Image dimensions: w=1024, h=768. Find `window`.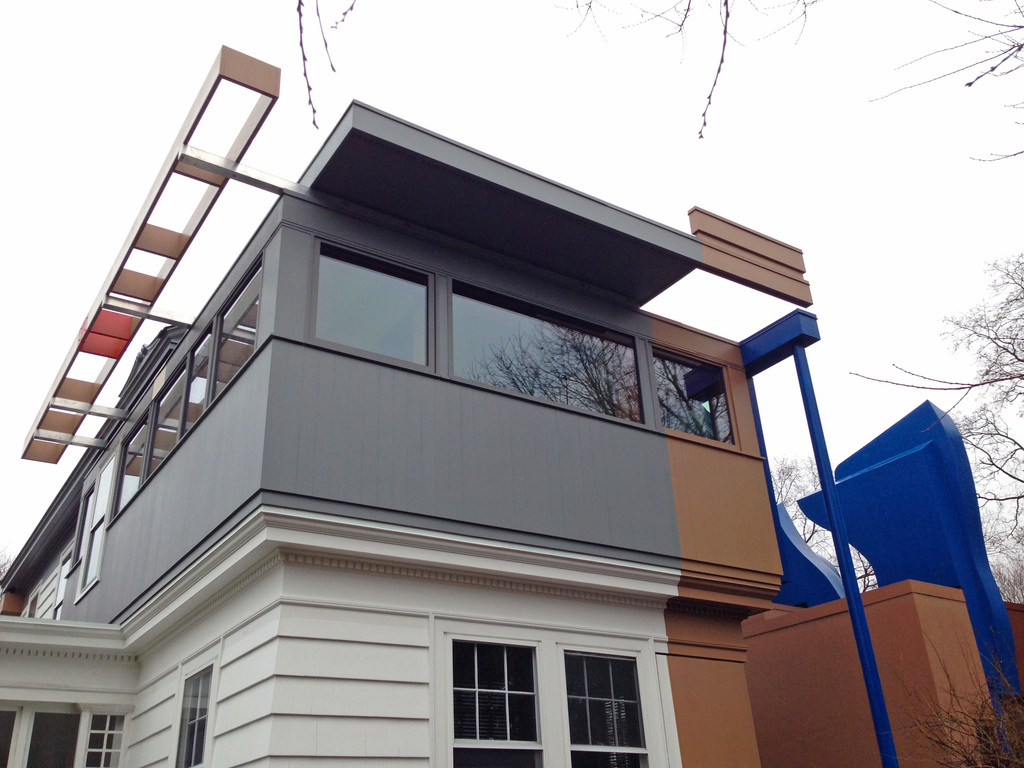
427 611 566 767.
